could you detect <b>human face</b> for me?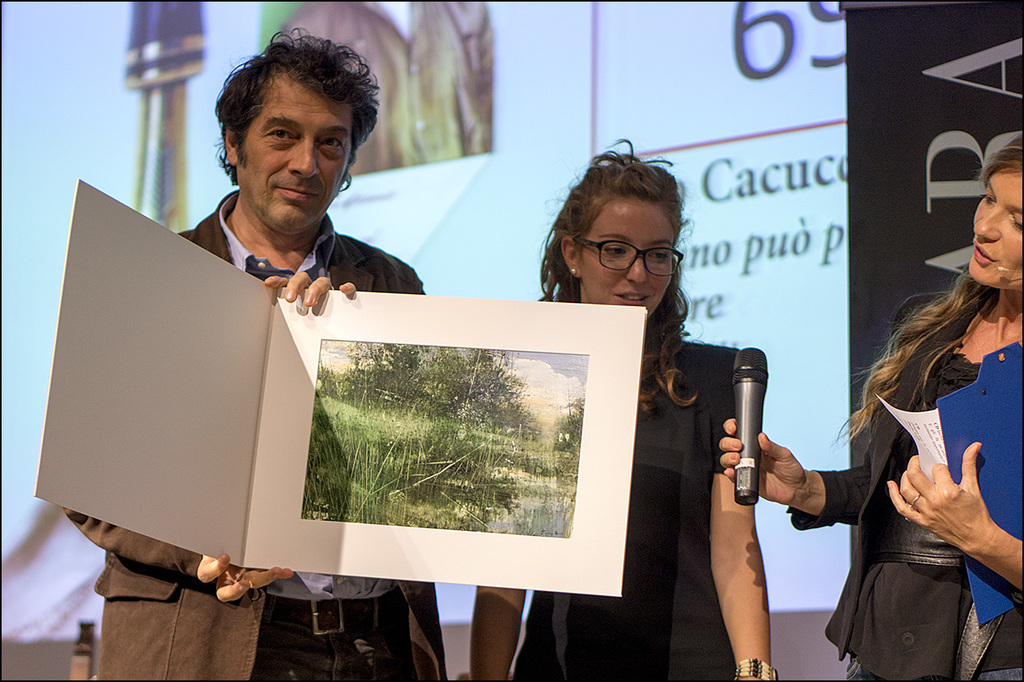
Detection result: BBox(571, 193, 673, 321).
